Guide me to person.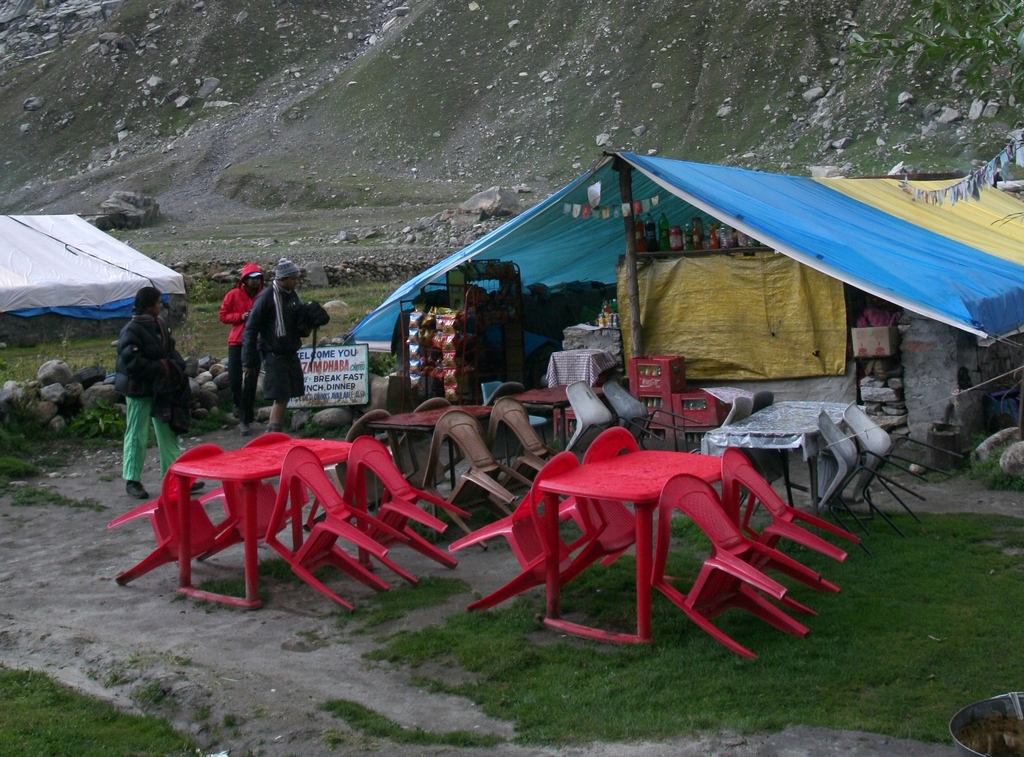
Guidance: Rect(243, 259, 320, 436).
